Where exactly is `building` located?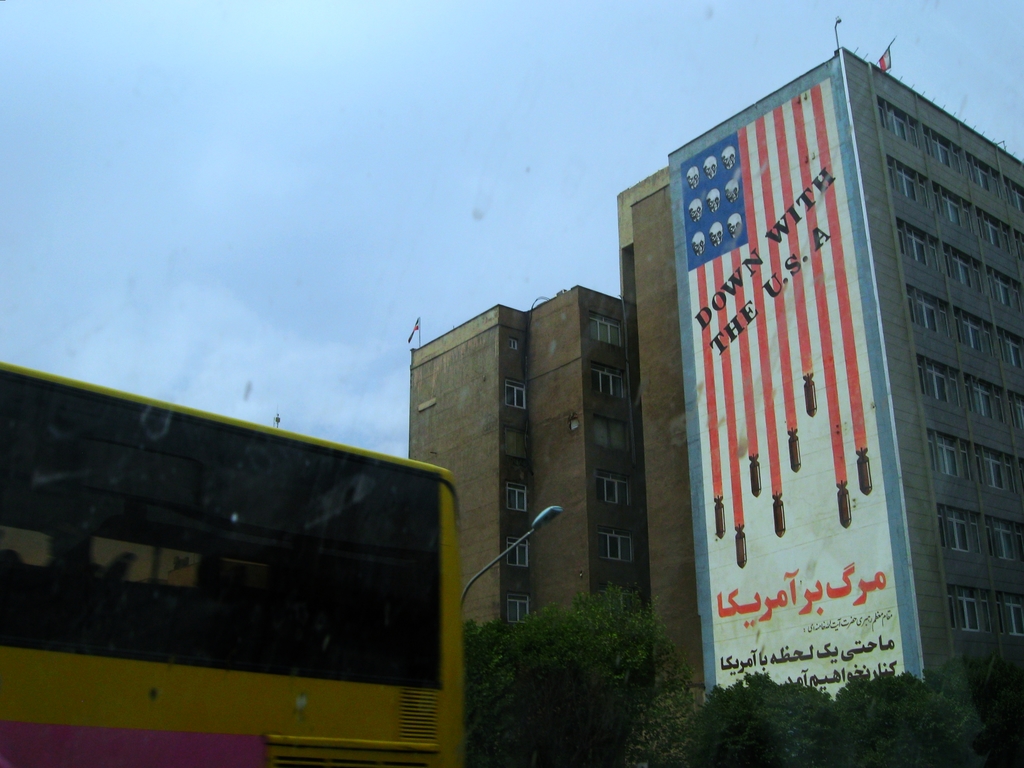
Its bounding box is (left=617, top=19, right=1023, bottom=701).
